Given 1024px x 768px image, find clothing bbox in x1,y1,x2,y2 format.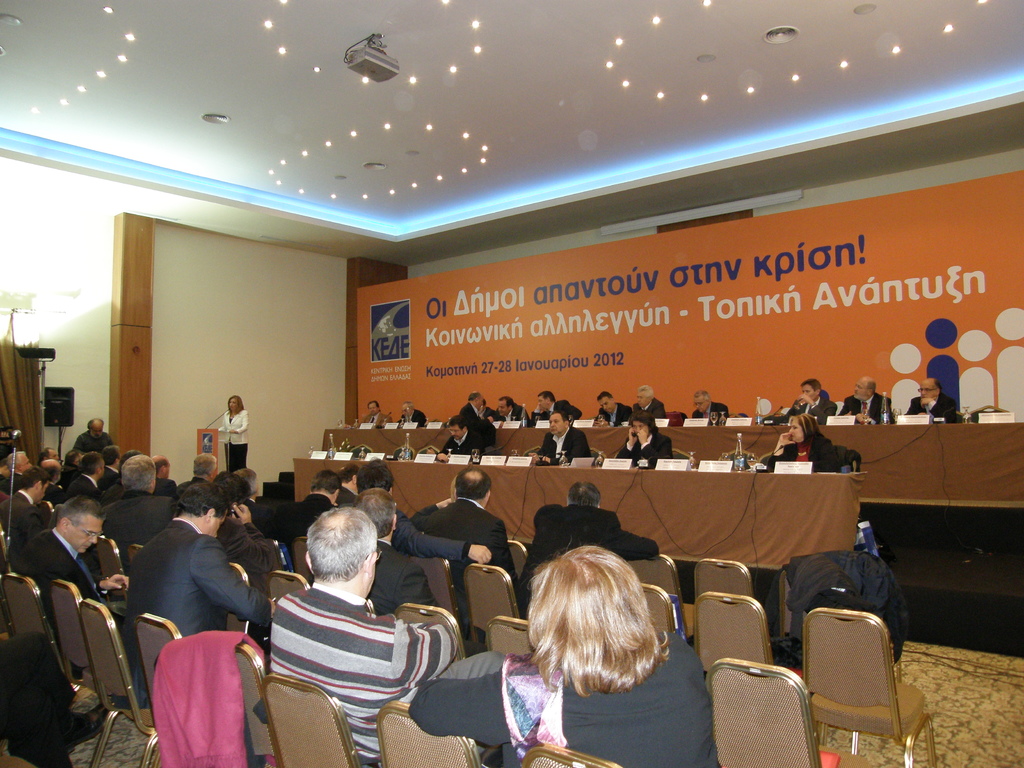
901,395,962,429.
